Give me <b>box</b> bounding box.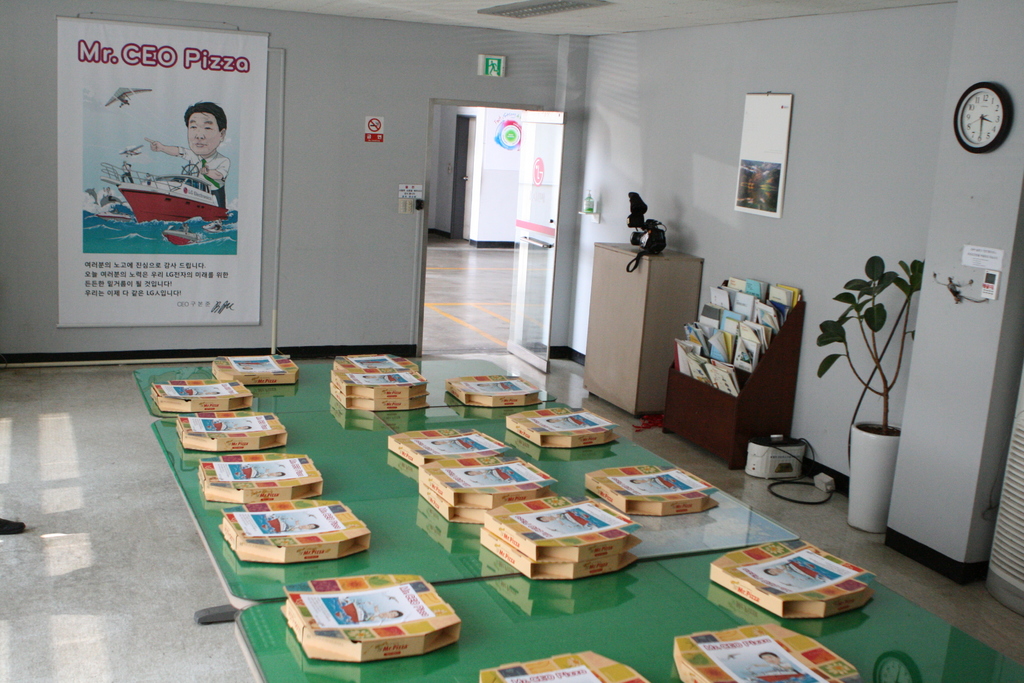
[507, 409, 620, 448].
